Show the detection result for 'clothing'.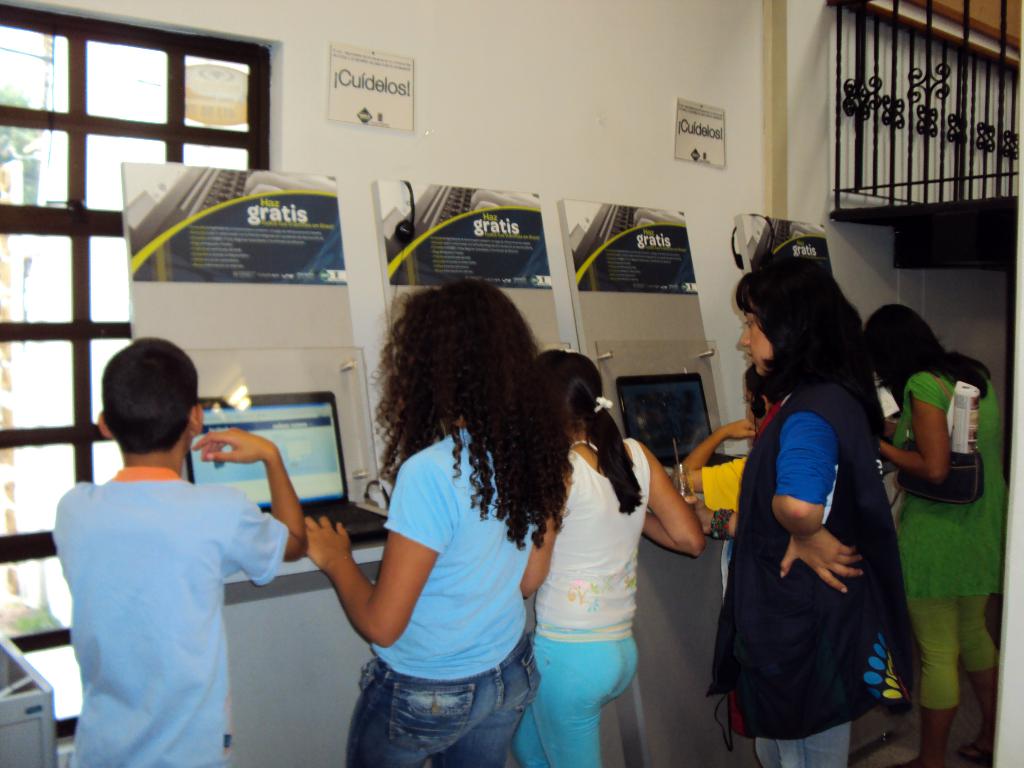
[left=707, top=365, right=876, bottom=767].
